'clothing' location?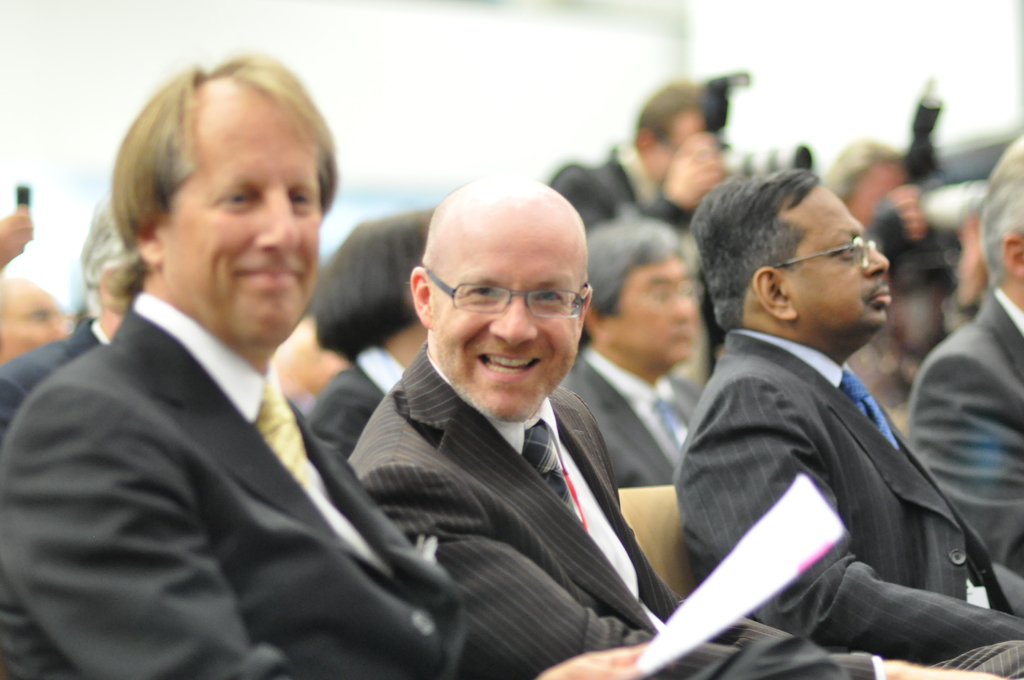
crop(0, 293, 842, 679)
